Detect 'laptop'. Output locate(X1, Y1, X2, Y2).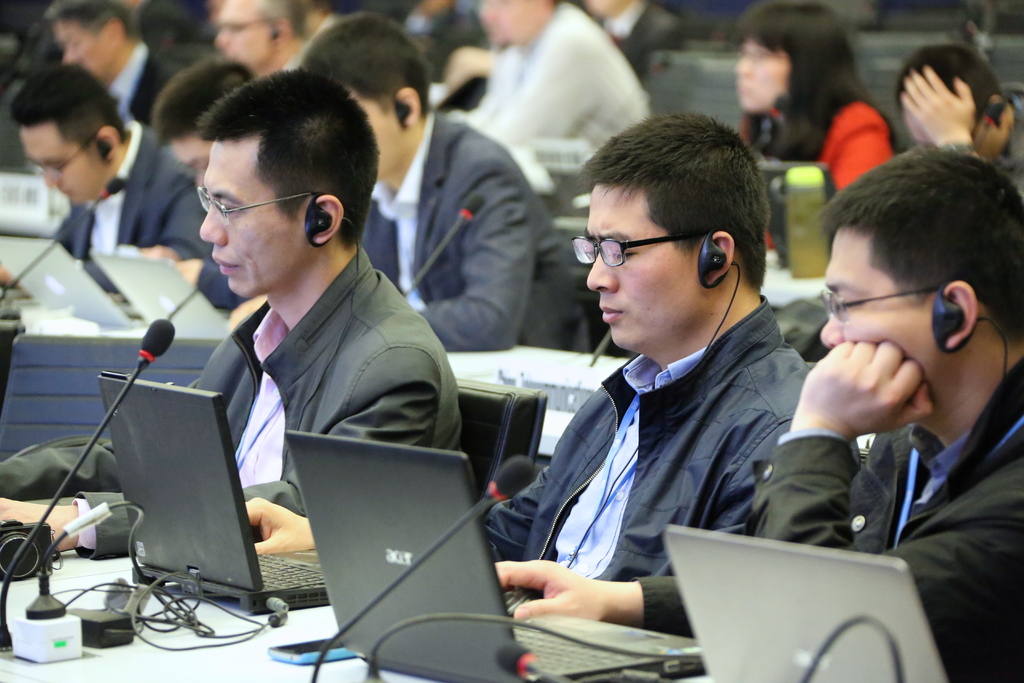
locate(84, 248, 230, 342).
